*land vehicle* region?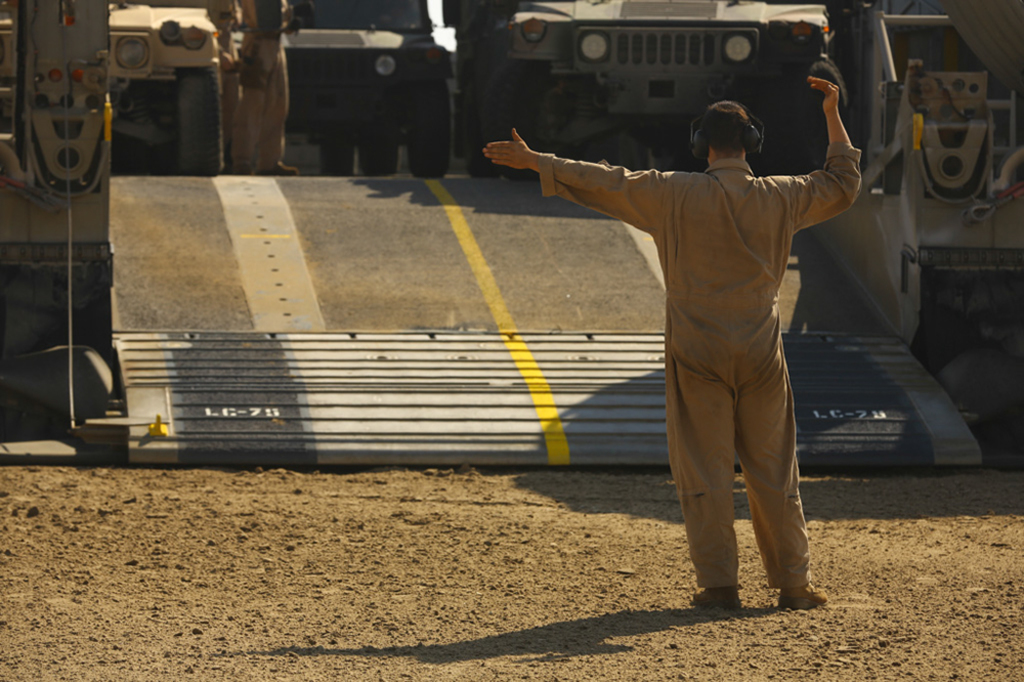
bbox(216, 2, 456, 177)
